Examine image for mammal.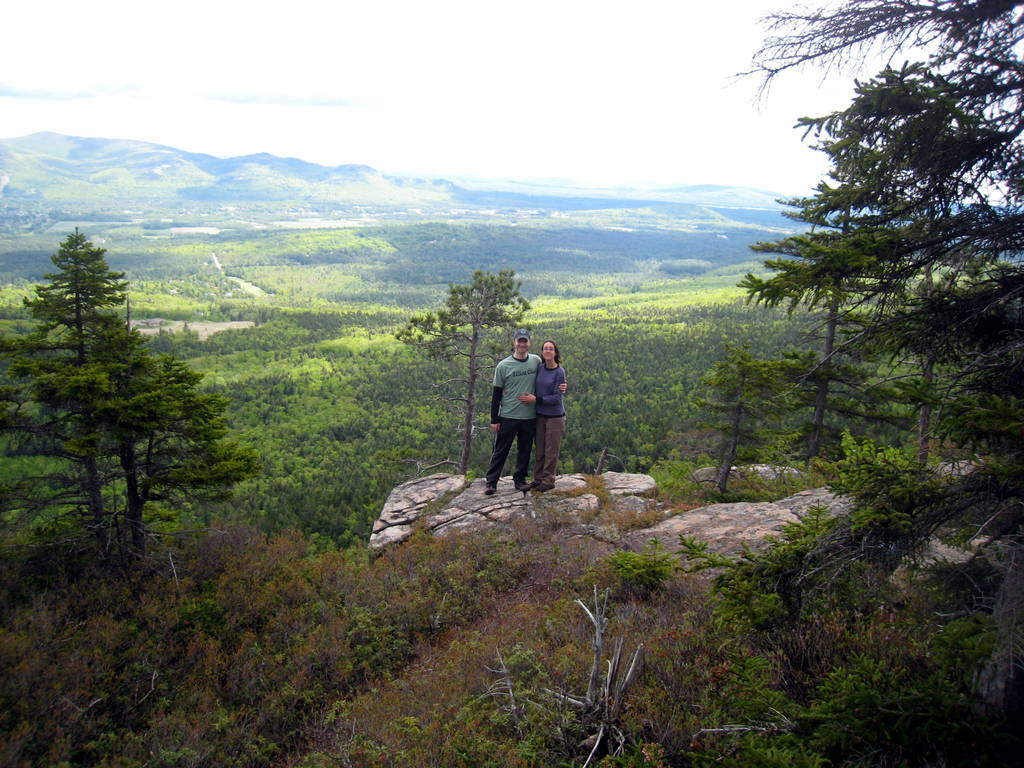
Examination result: {"left": 484, "top": 326, "right": 569, "bottom": 497}.
